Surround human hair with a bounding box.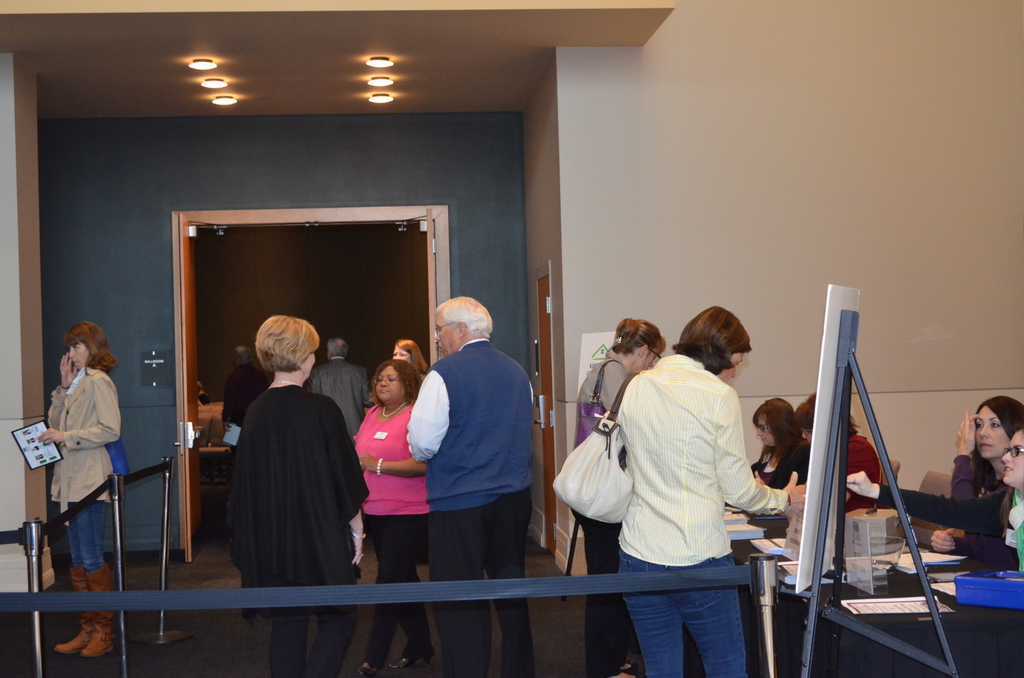
<region>794, 391, 861, 436</region>.
